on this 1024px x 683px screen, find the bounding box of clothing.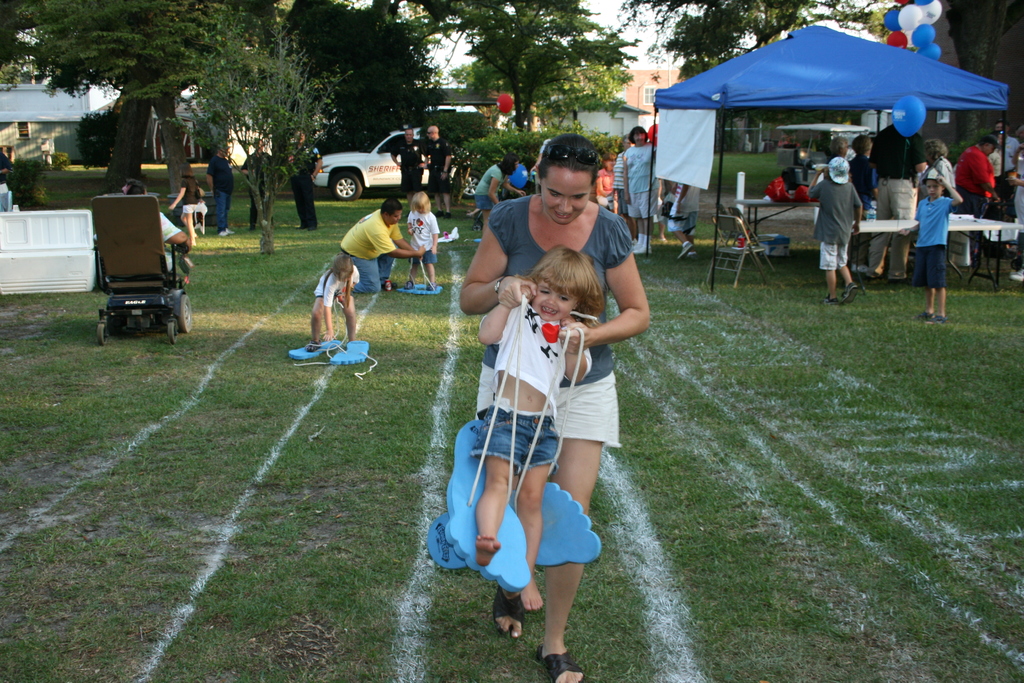
Bounding box: {"x1": 422, "y1": 136, "x2": 449, "y2": 199}.
